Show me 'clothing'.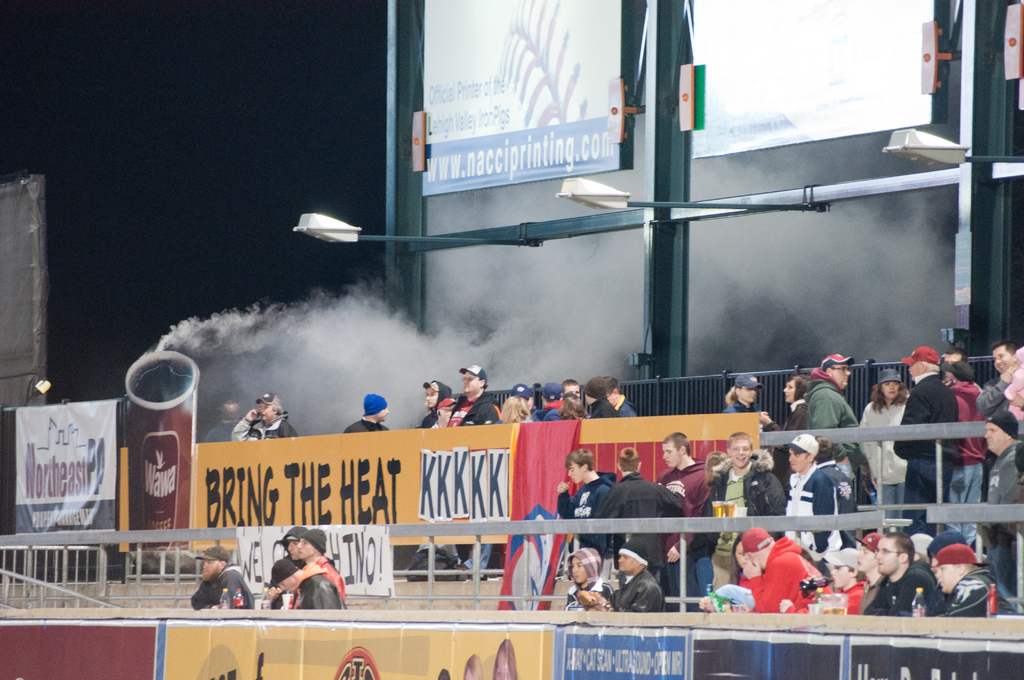
'clothing' is here: [left=989, top=439, right=1023, bottom=533].
